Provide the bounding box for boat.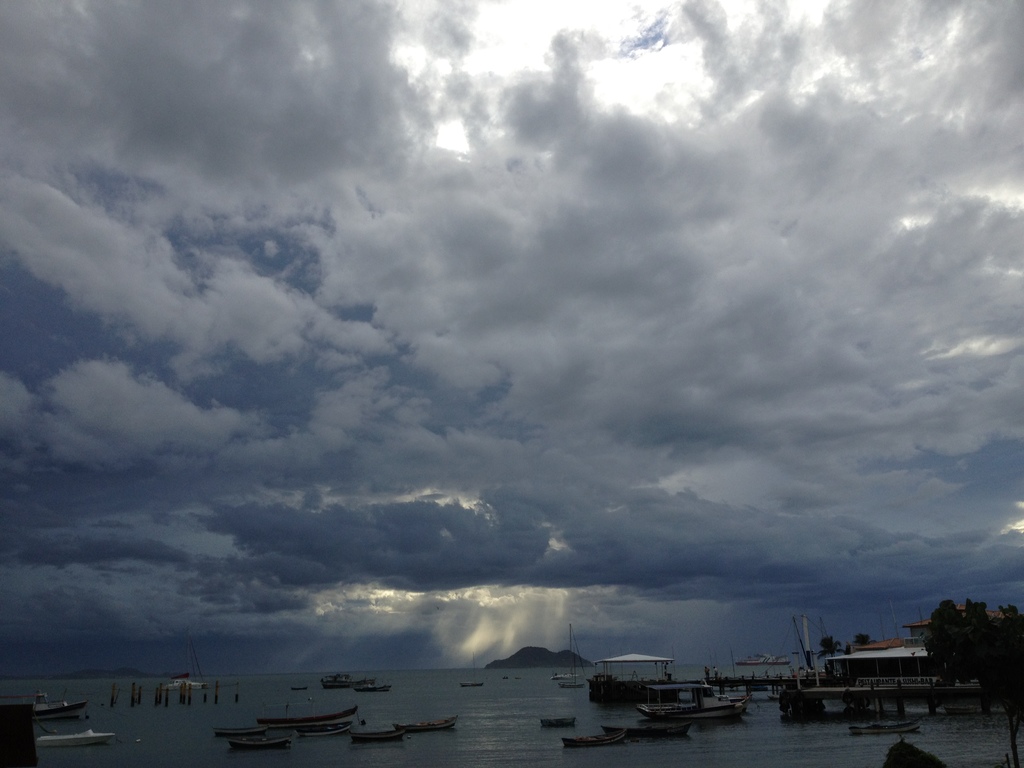
<box>559,641,584,691</box>.
